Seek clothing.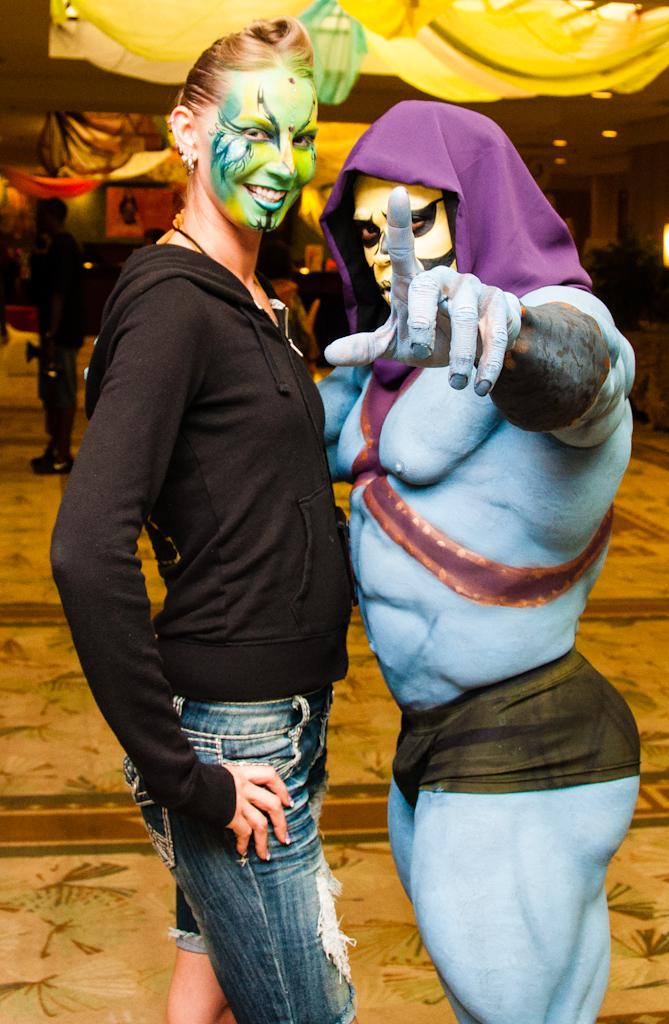
(372, 640, 640, 812).
